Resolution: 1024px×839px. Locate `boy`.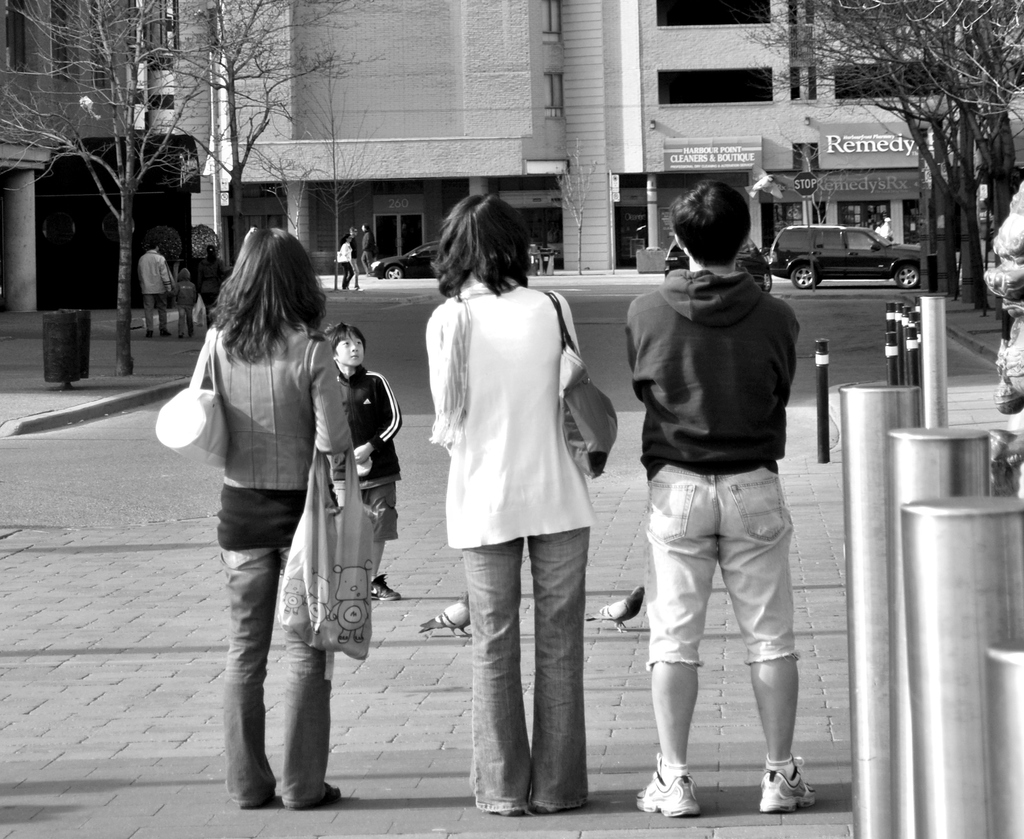
select_region(323, 320, 399, 602).
